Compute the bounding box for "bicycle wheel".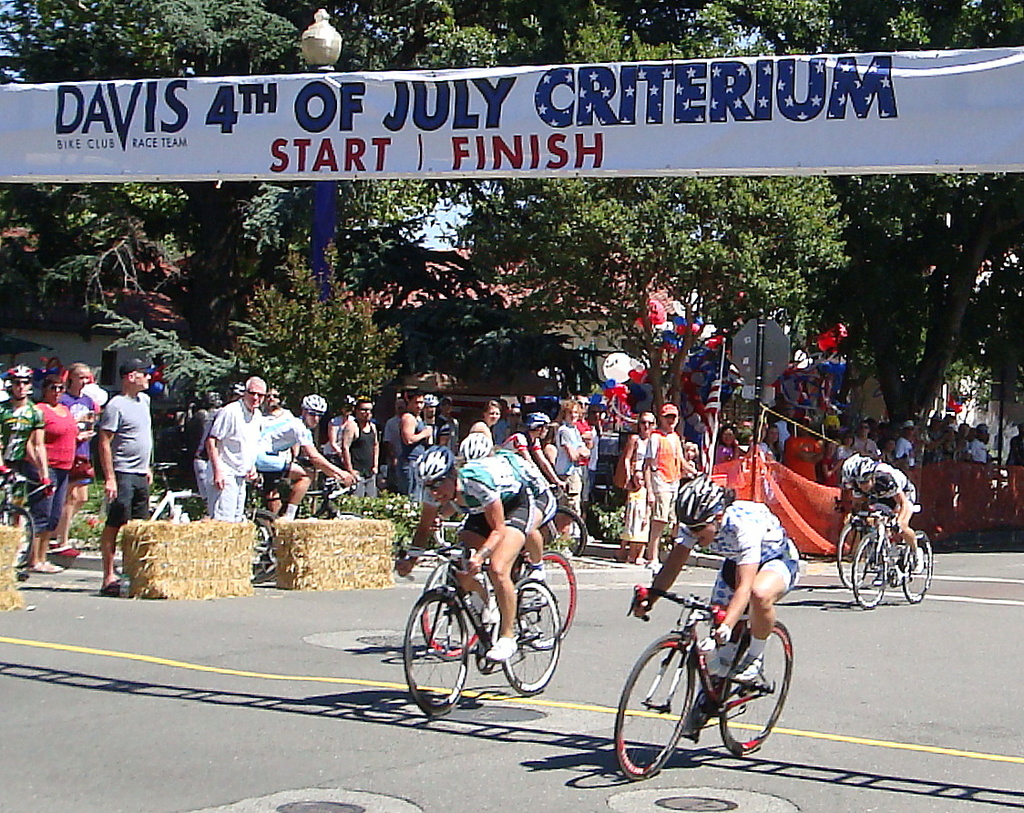
detection(831, 522, 871, 592).
